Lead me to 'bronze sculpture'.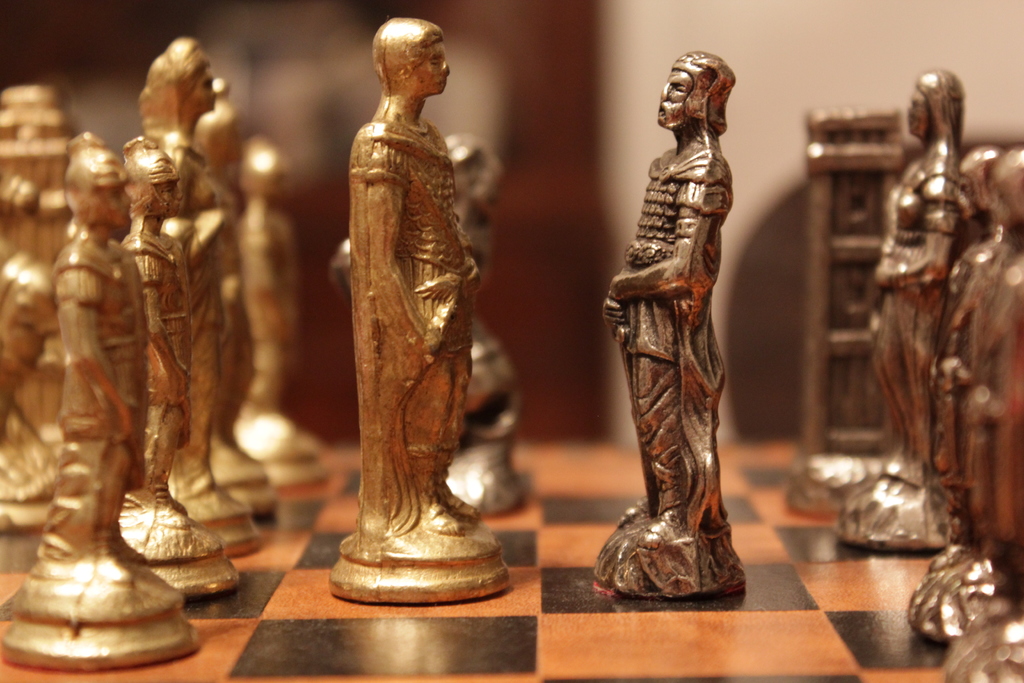
Lead to (326,10,523,568).
